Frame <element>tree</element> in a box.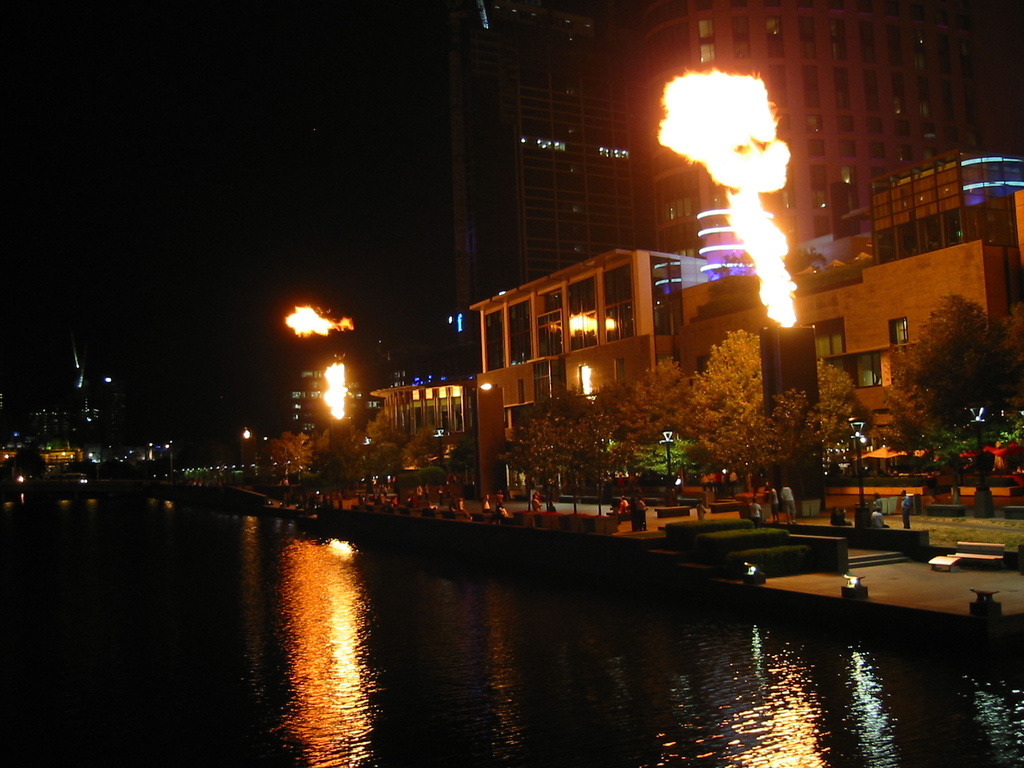
(left=783, top=236, right=830, bottom=273).
